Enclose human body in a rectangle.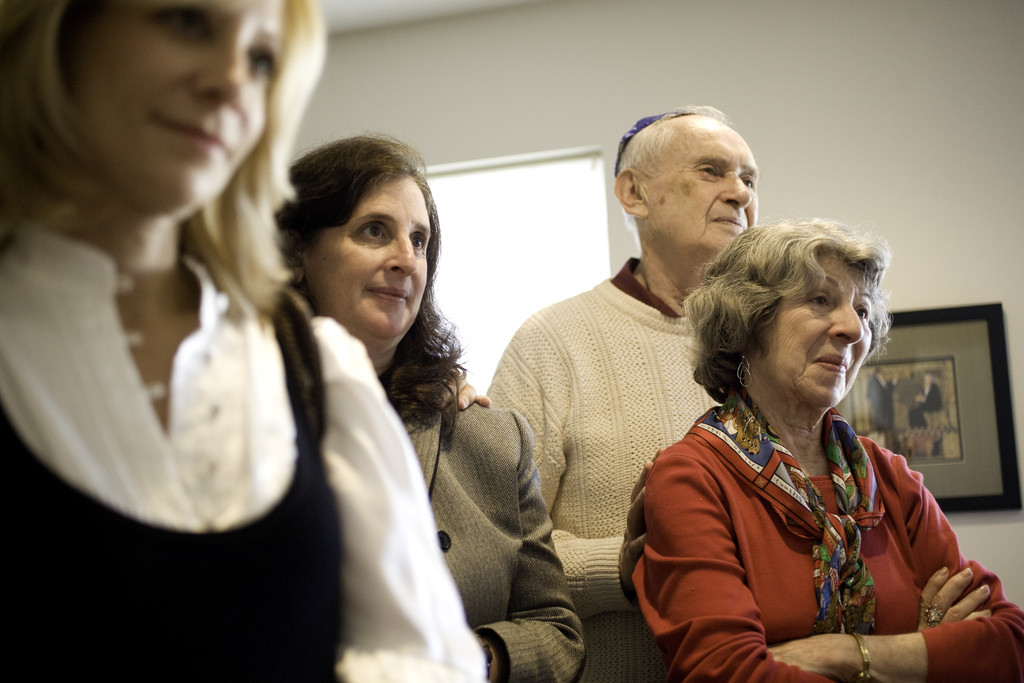
pyautogui.locateOnScreen(657, 252, 977, 679).
